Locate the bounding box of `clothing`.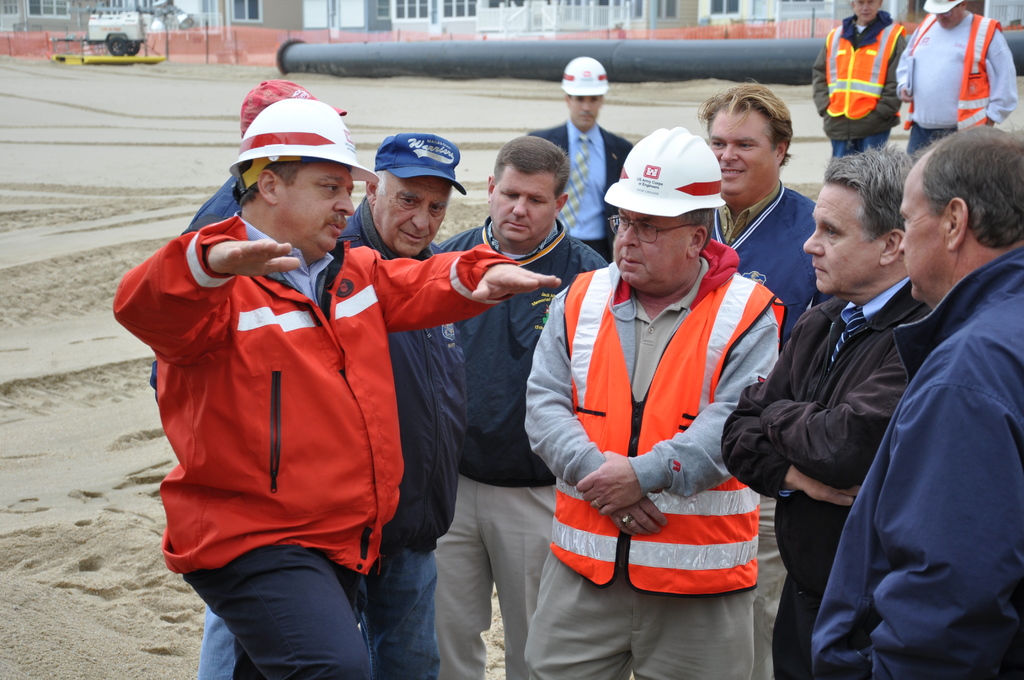
Bounding box: {"x1": 705, "y1": 177, "x2": 822, "y2": 679}.
